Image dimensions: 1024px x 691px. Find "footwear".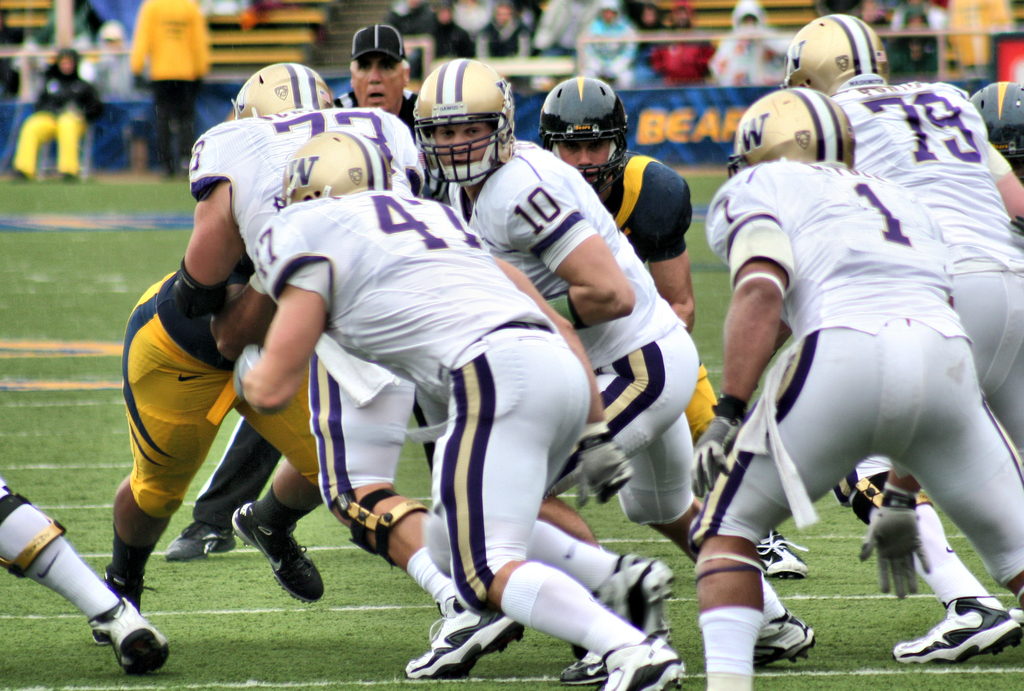
box=[604, 640, 684, 690].
